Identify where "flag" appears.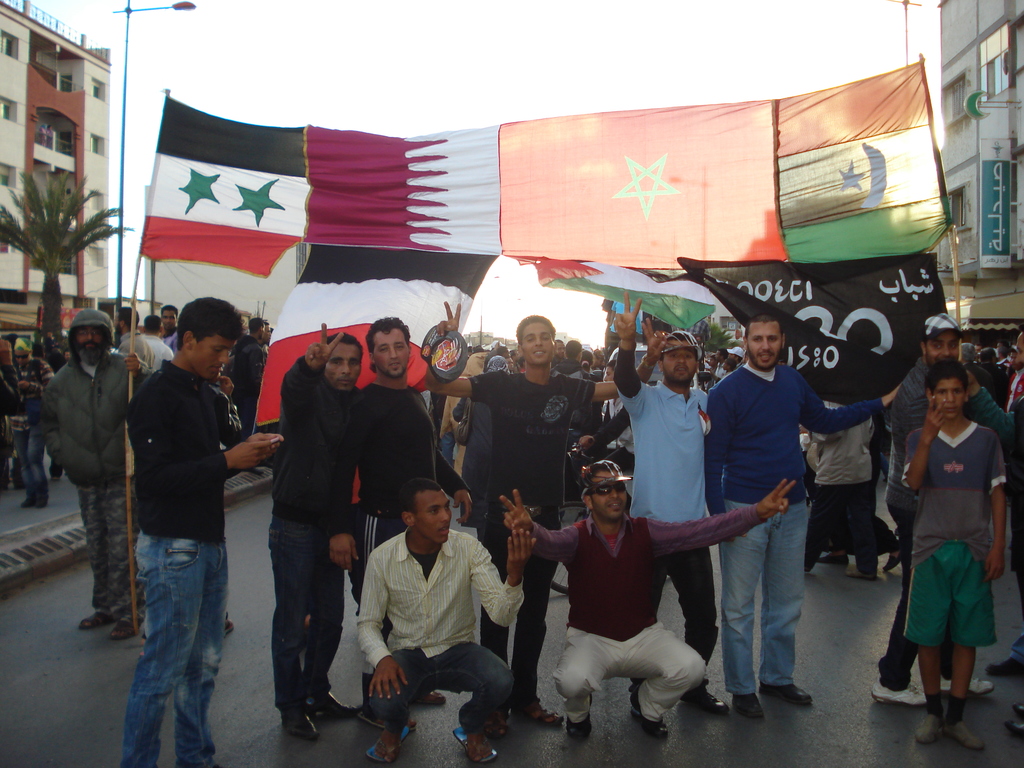
Appears at select_region(134, 92, 319, 280).
